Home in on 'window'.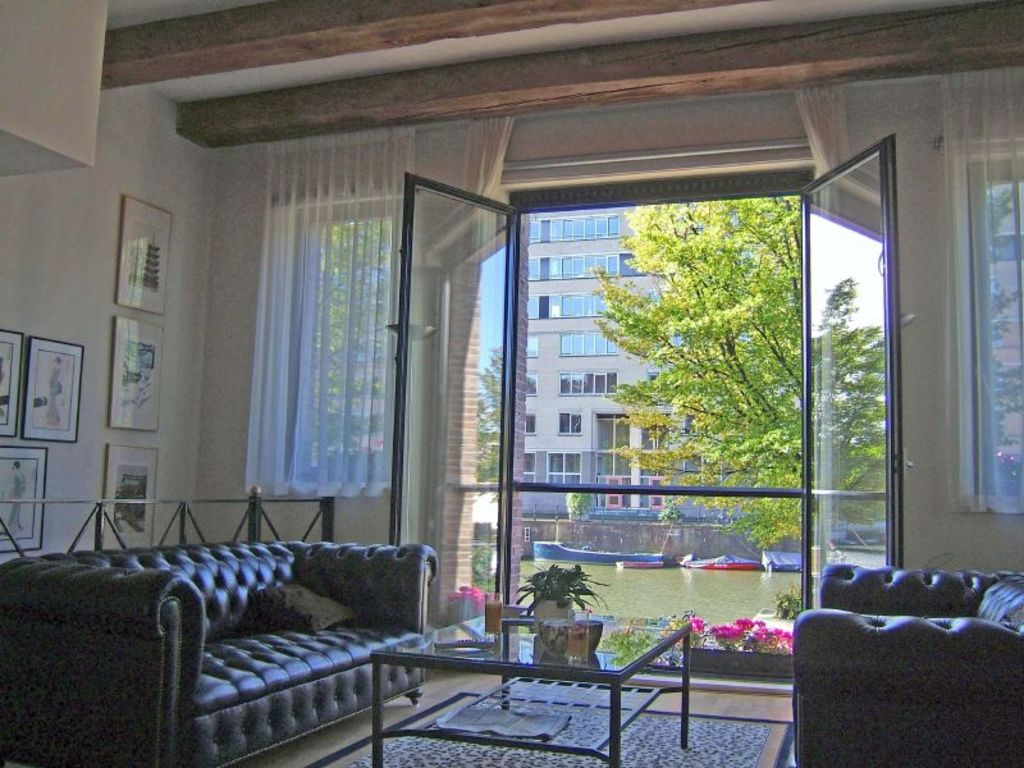
Homed in at bbox(557, 328, 618, 353).
